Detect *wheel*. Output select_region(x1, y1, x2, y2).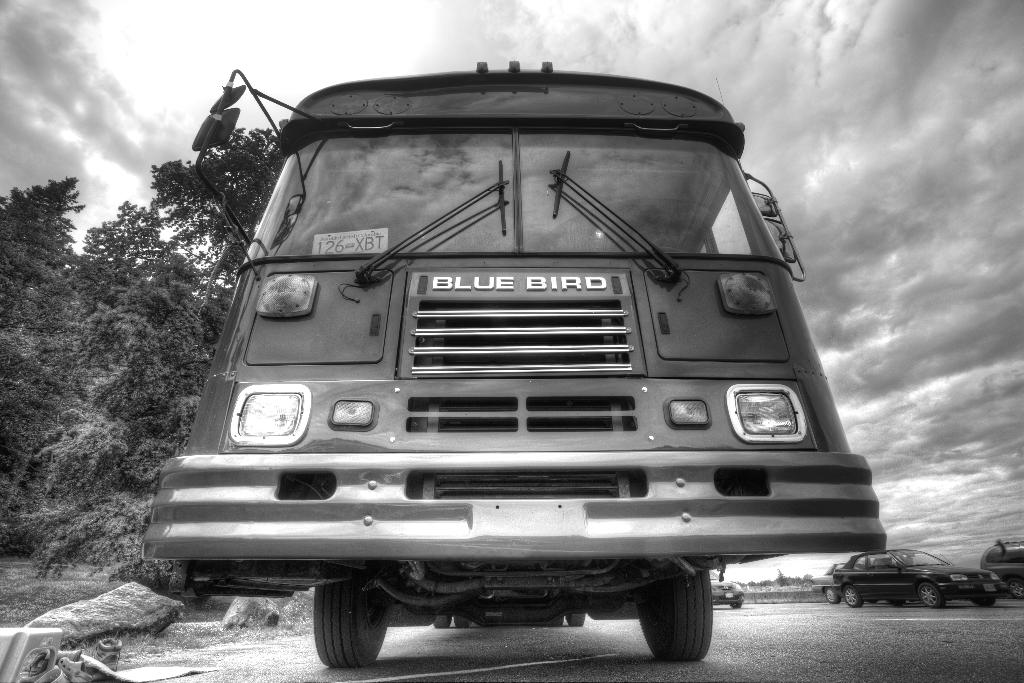
select_region(887, 600, 907, 607).
